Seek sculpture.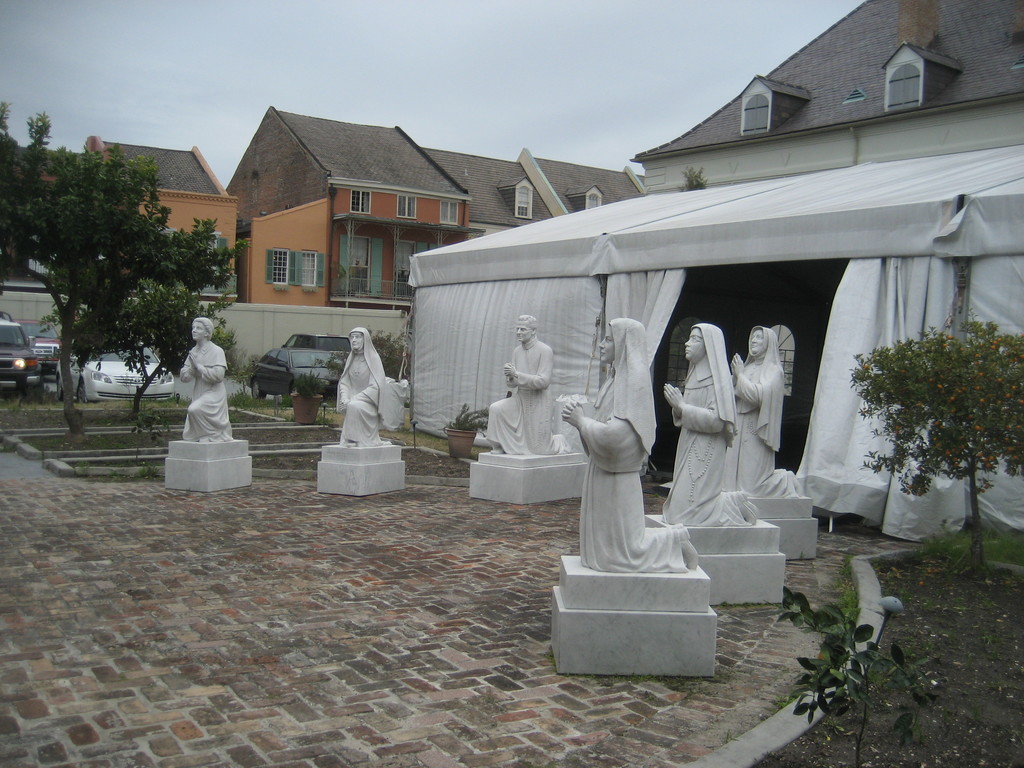
box=[333, 327, 396, 447].
